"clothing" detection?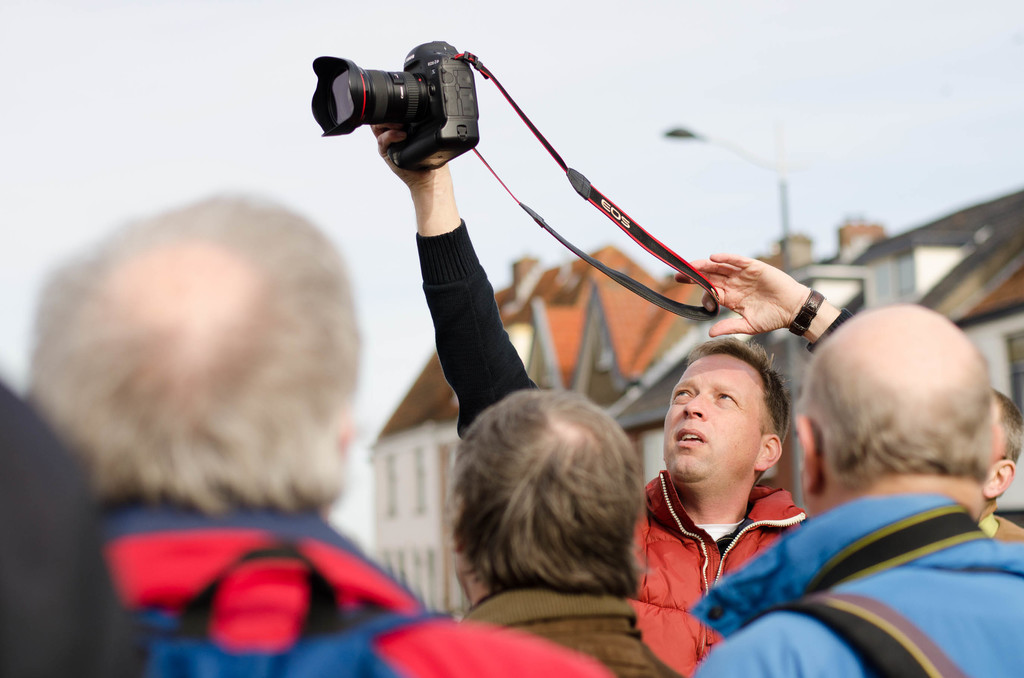
(417, 218, 808, 677)
